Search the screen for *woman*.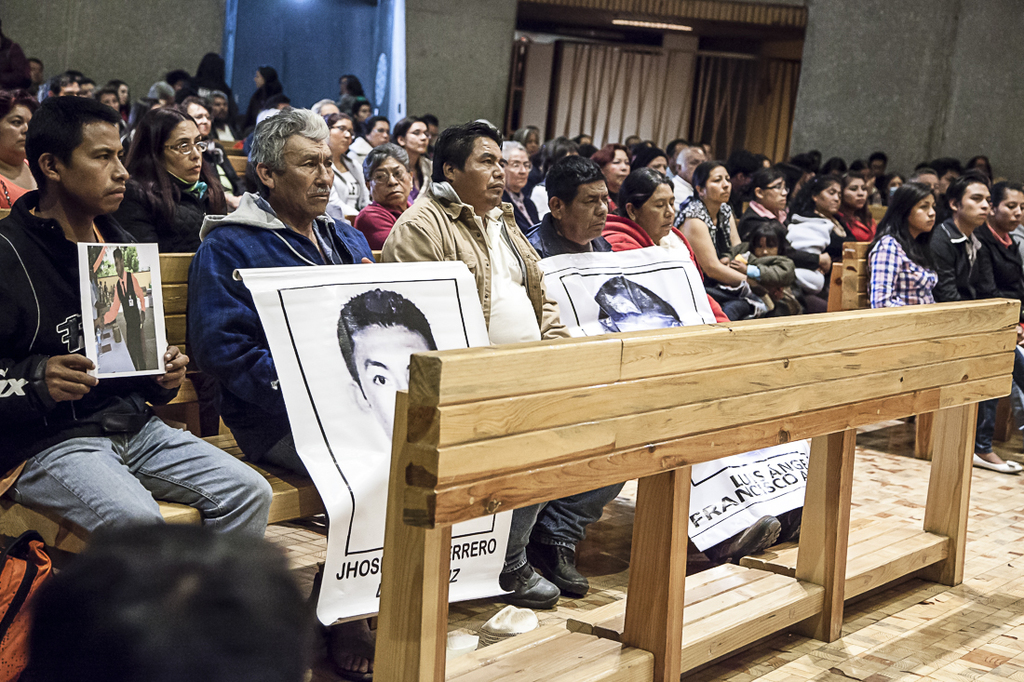
Found at (left=868, top=182, right=1021, bottom=475).
